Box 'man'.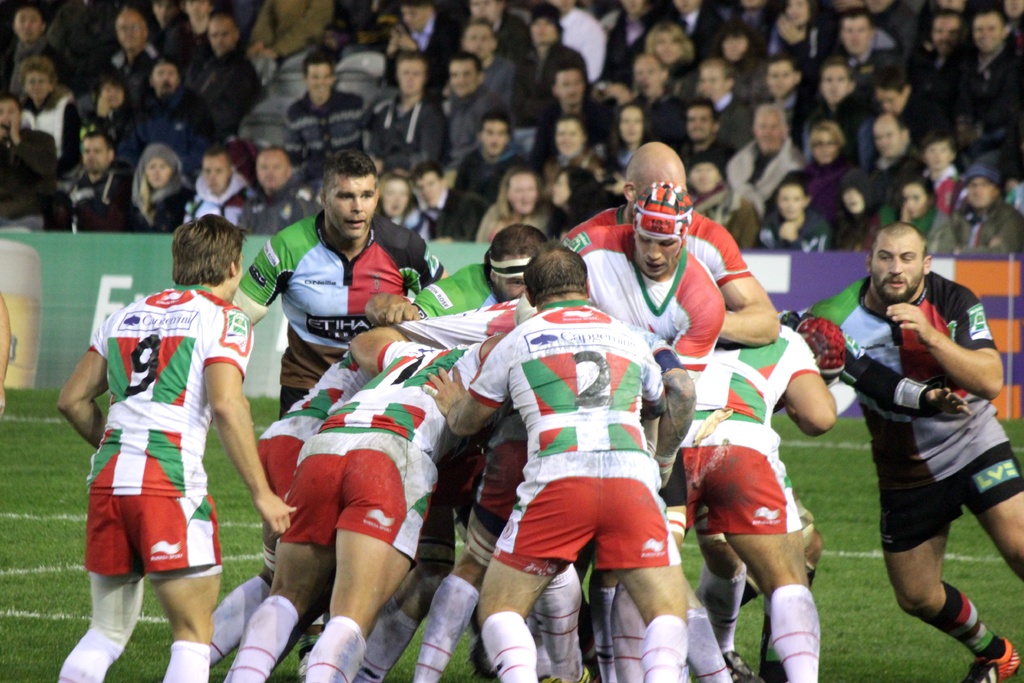
x1=368, y1=48, x2=448, y2=174.
